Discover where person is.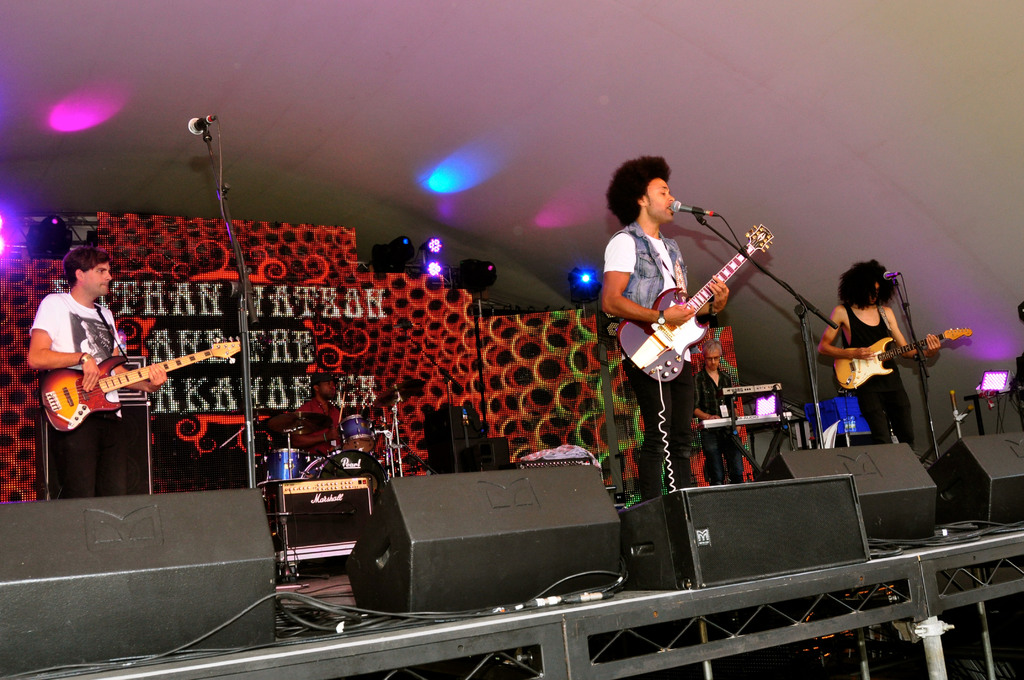
Discovered at [817,261,936,450].
